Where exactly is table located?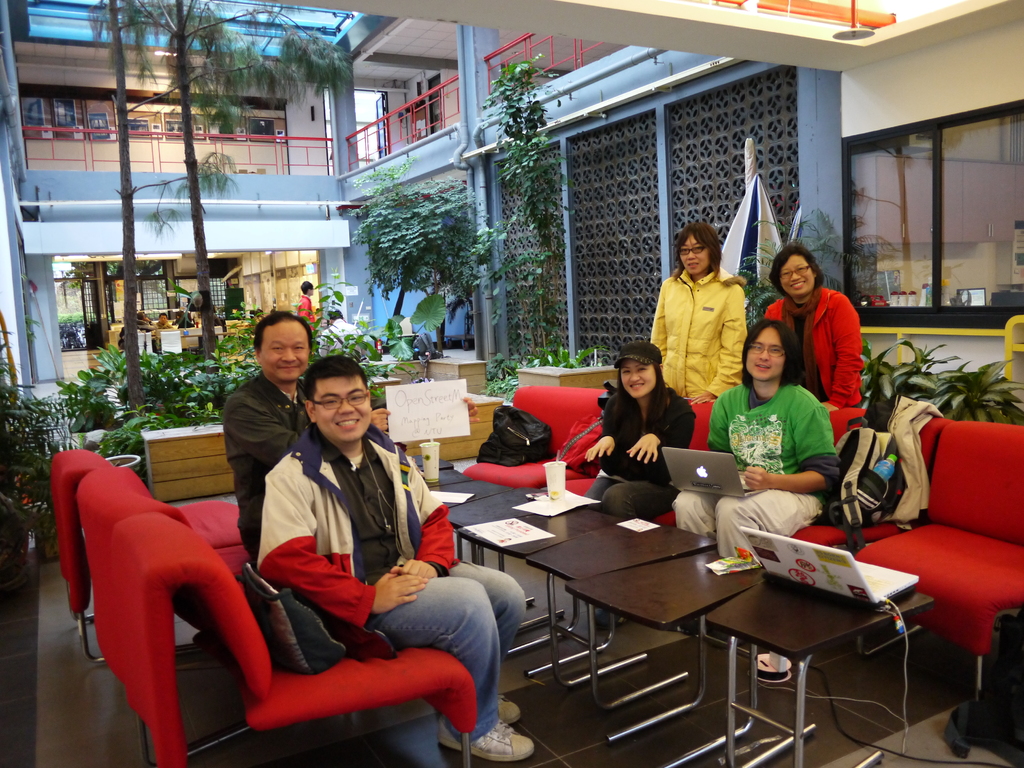
Its bounding box is select_region(426, 359, 497, 397).
